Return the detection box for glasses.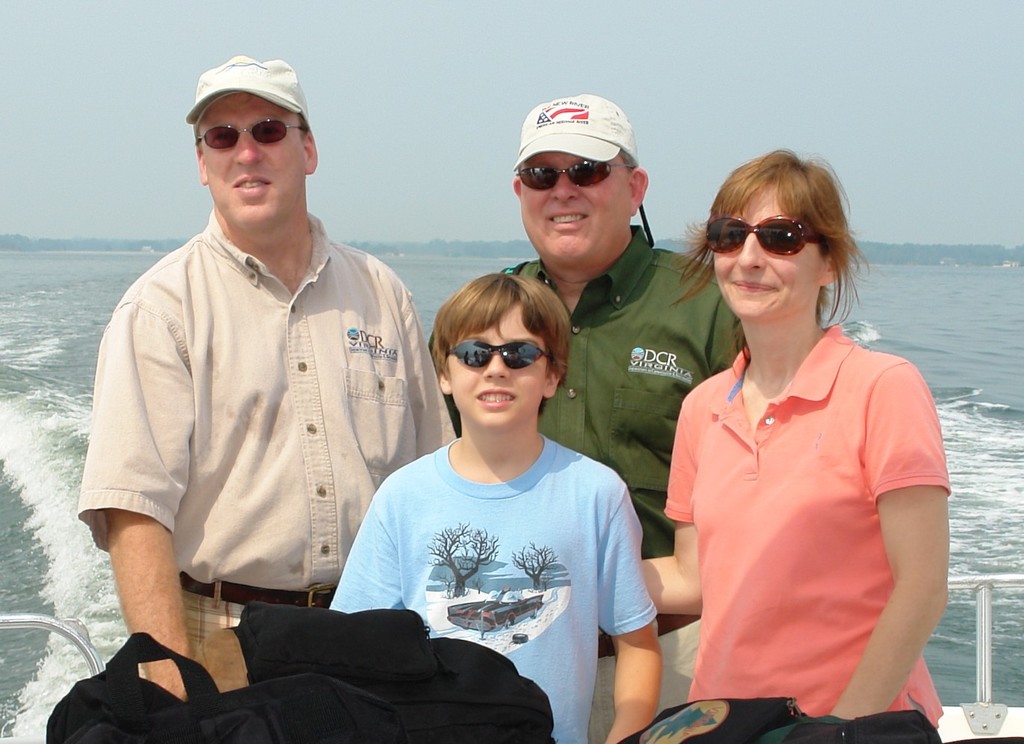
bbox(190, 116, 310, 156).
